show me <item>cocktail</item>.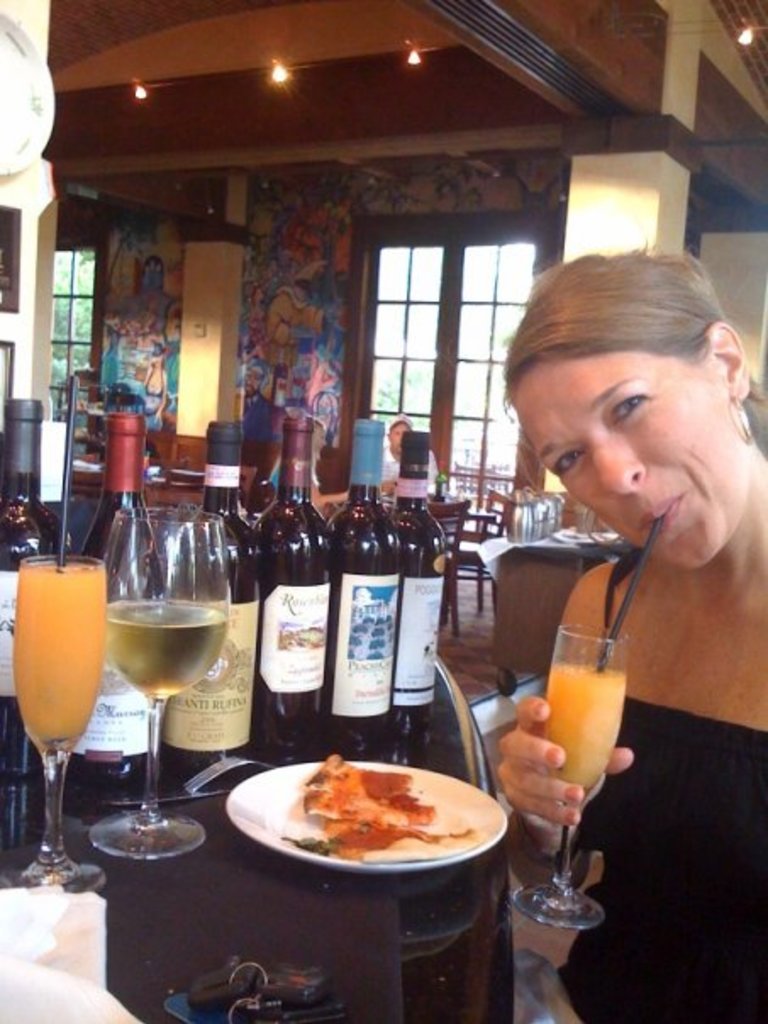
<item>cocktail</item> is here: locate(512, 610, 631, 932).
